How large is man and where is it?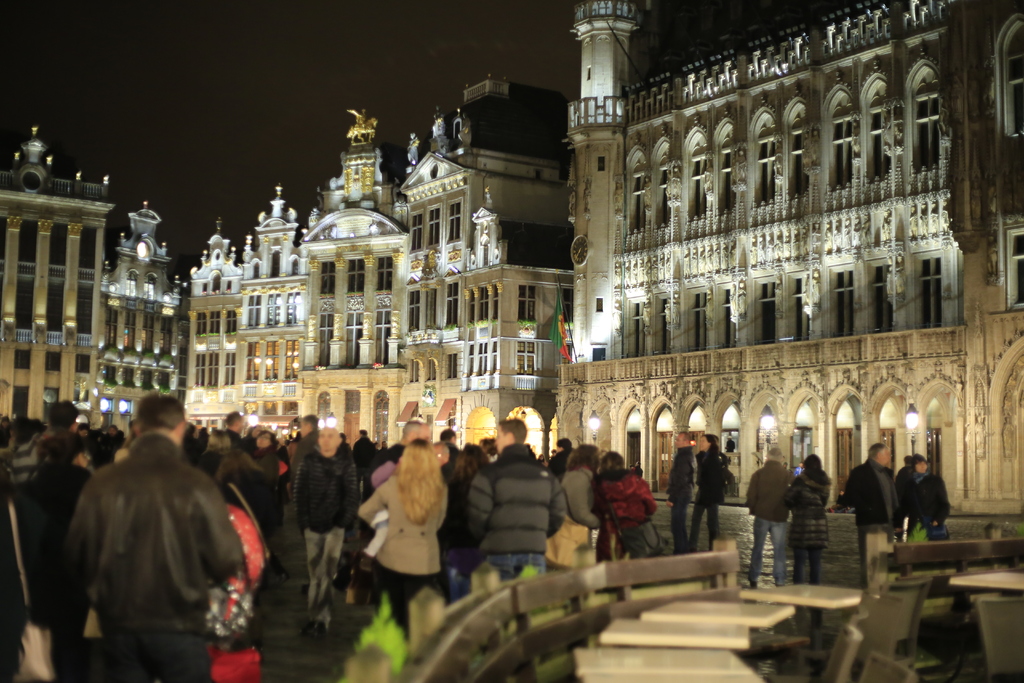
Bounding box: crop(794, 456, 804, 482).
